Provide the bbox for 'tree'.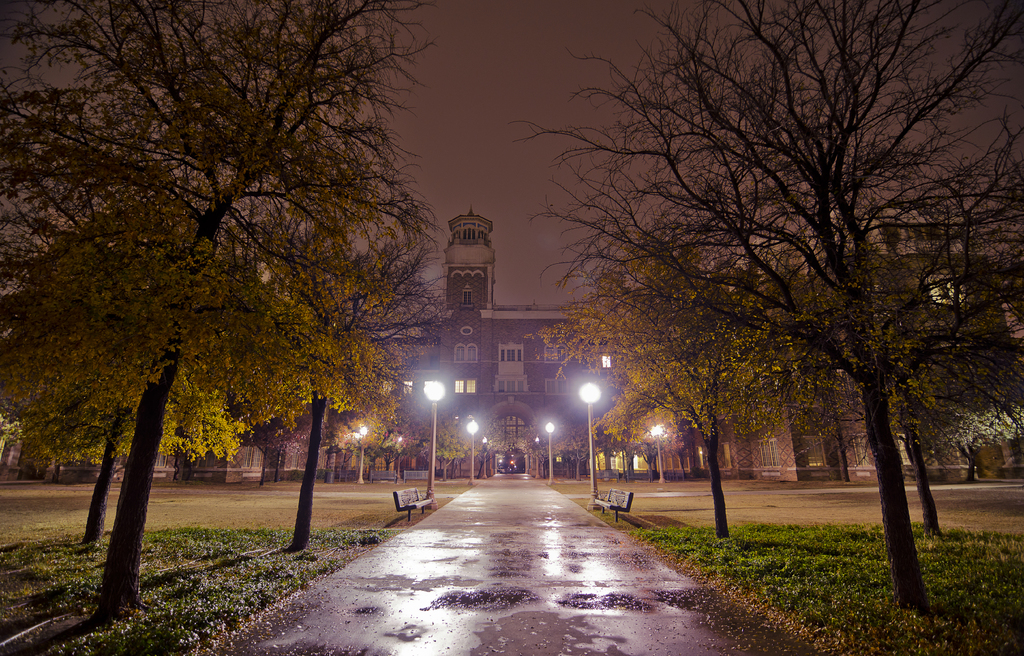
bbox(506, 0, 1023, 620).
